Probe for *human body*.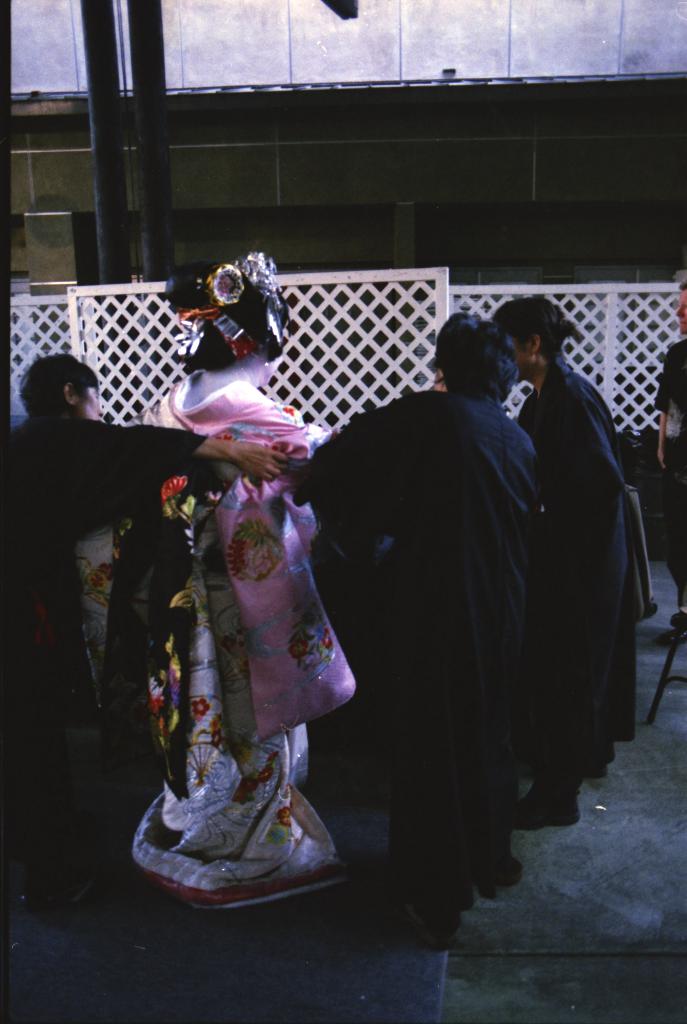
Probe result: <box>492,288,640,836</box>.
